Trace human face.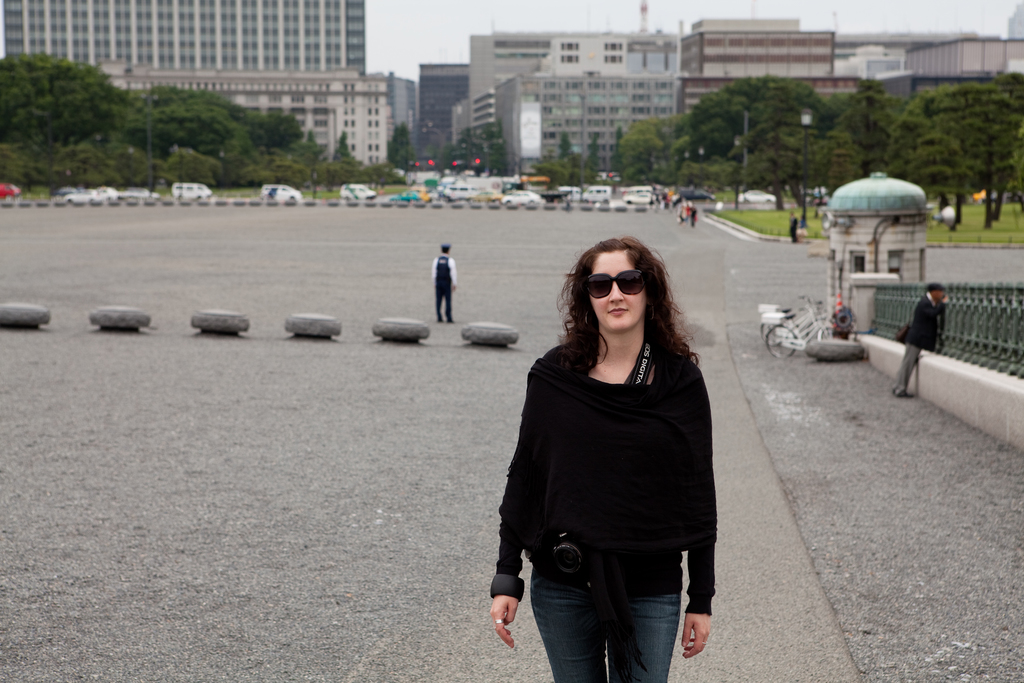
Traced to (x1=588, y1=252, x2=647, y2=331).
